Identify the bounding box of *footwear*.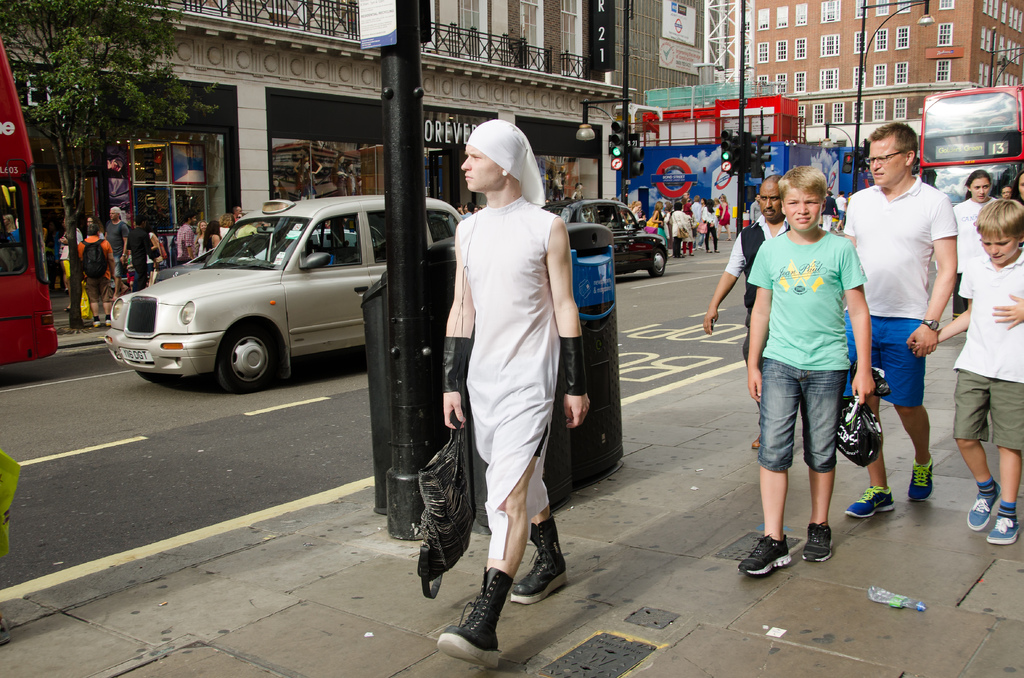
[964,476,1001,533].
